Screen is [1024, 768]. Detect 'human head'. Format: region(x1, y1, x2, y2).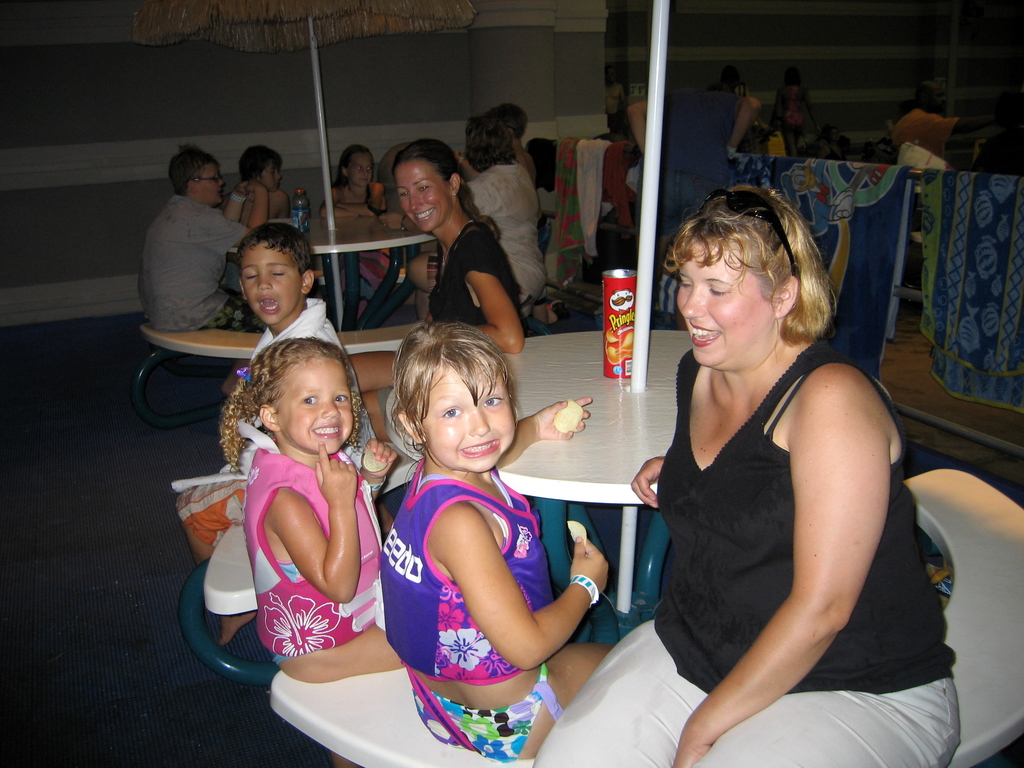
region(461, 114, 515, 170).
